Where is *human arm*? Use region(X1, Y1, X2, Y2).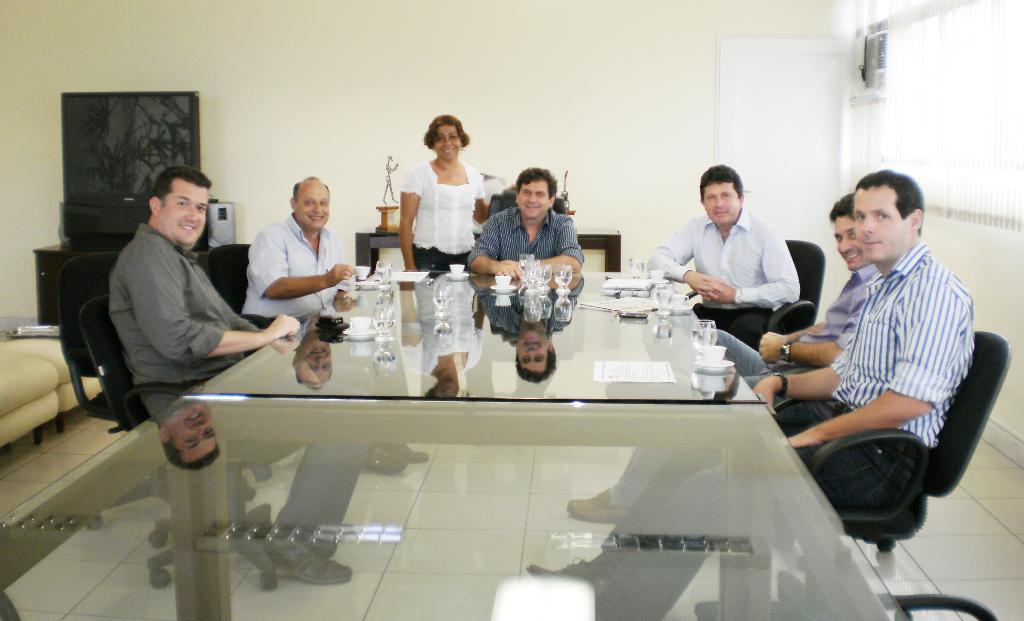
region(706, 225, 805, 309).
